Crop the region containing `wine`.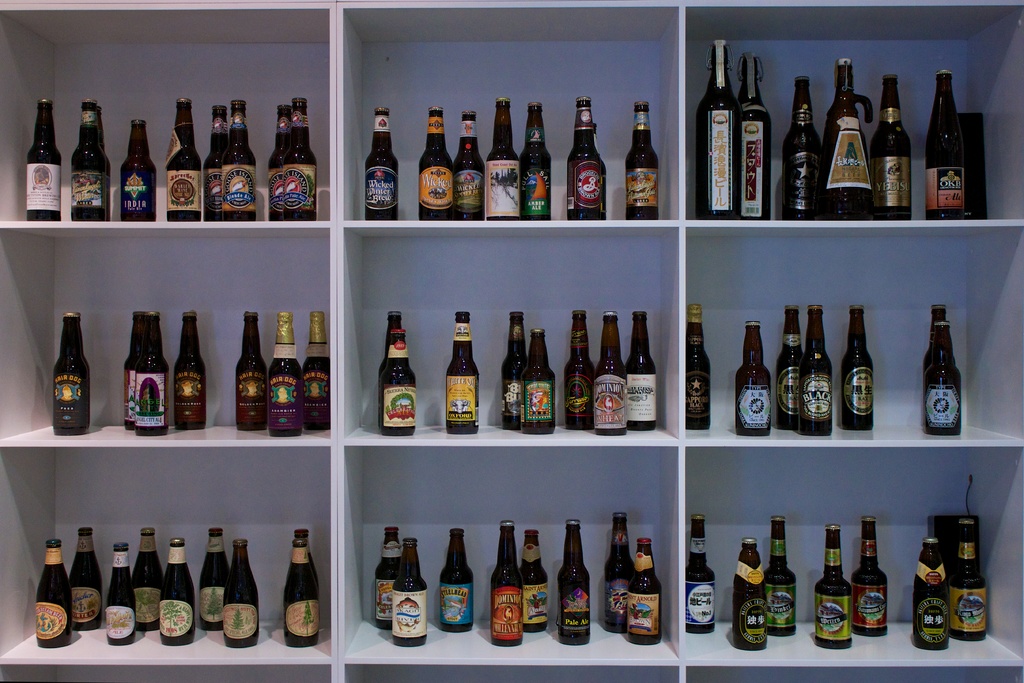
Crop region: (x1=157, y1=93, x2=202, y2=227).
